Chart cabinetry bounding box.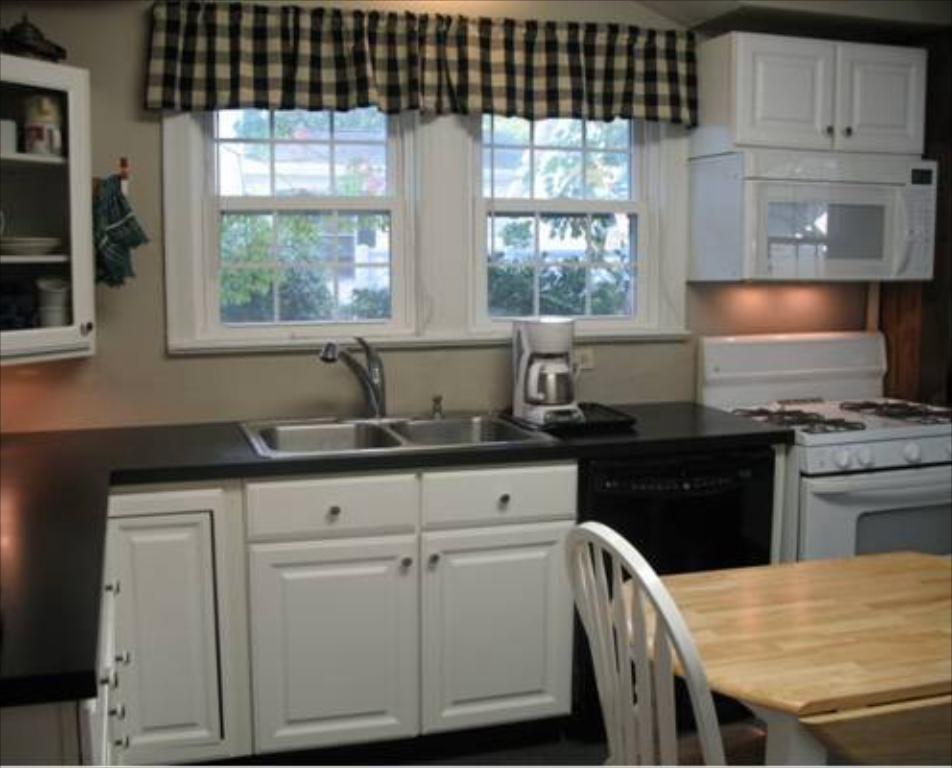
Charted: Rect(0, 261, 100, 365).
